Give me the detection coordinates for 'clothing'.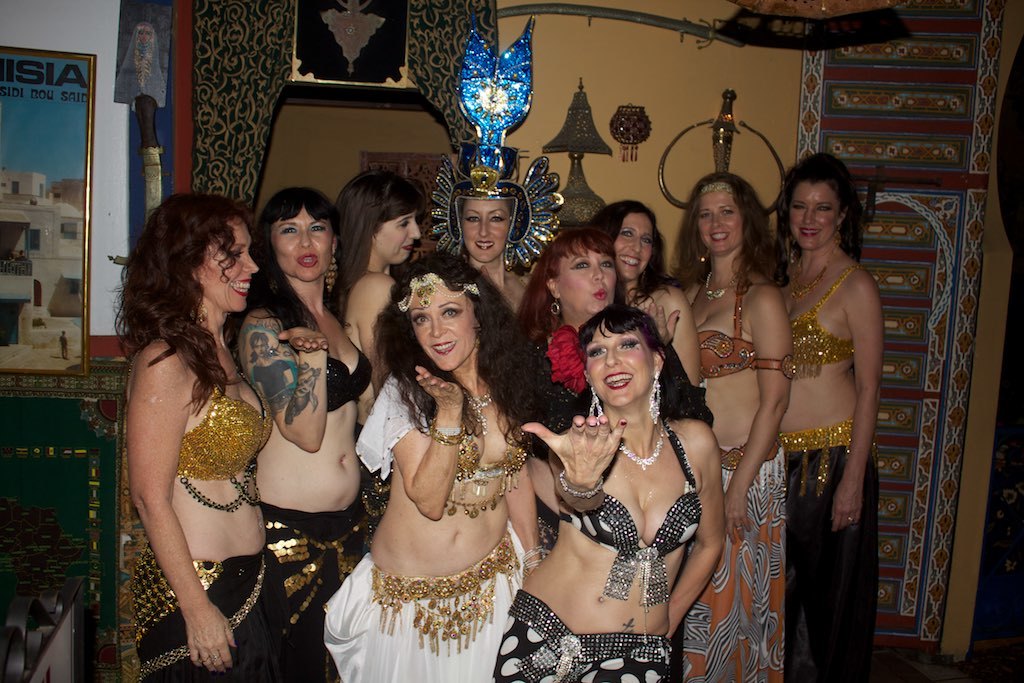
select_region(696, 291, 795, 682).
